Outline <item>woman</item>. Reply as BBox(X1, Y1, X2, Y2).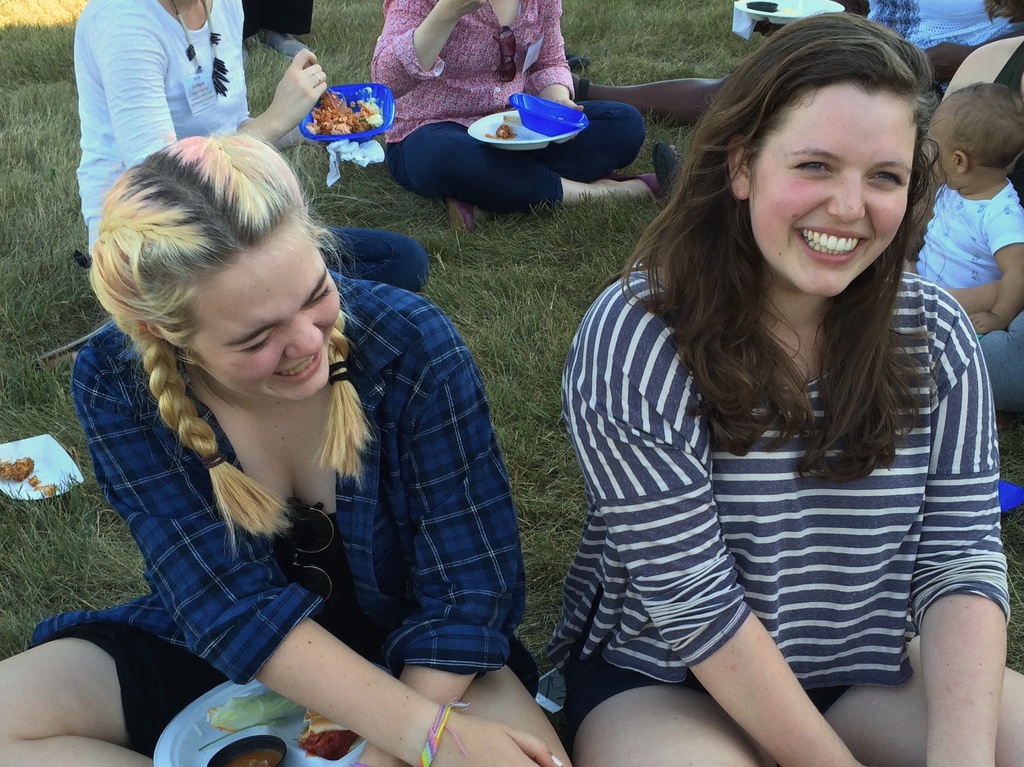
BBox(515, 26, 1011, 744).
